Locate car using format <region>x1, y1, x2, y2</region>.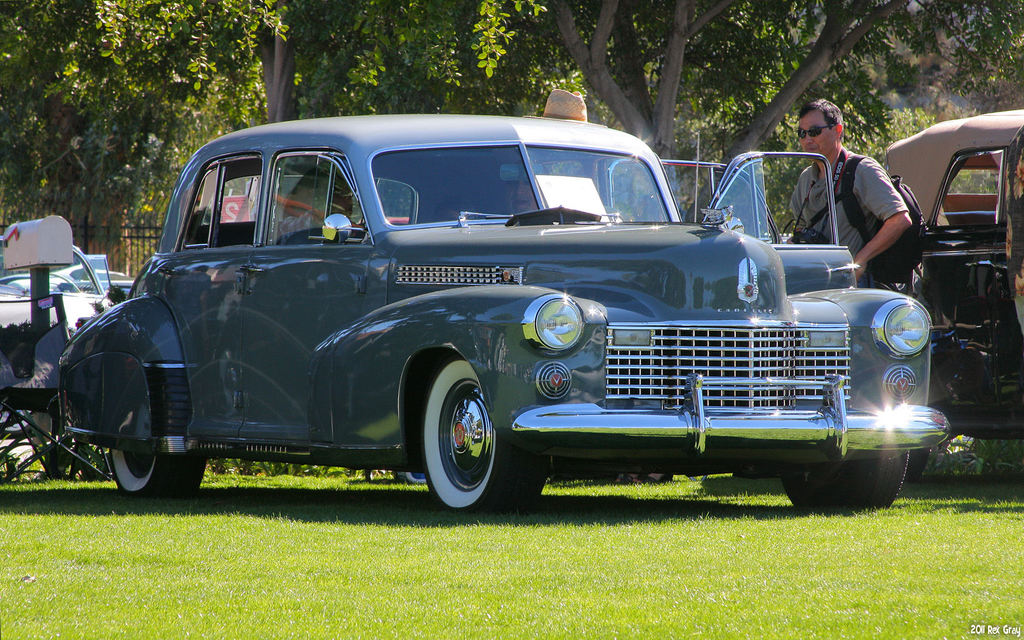
<region>51, 113, 919, 524</region>.
